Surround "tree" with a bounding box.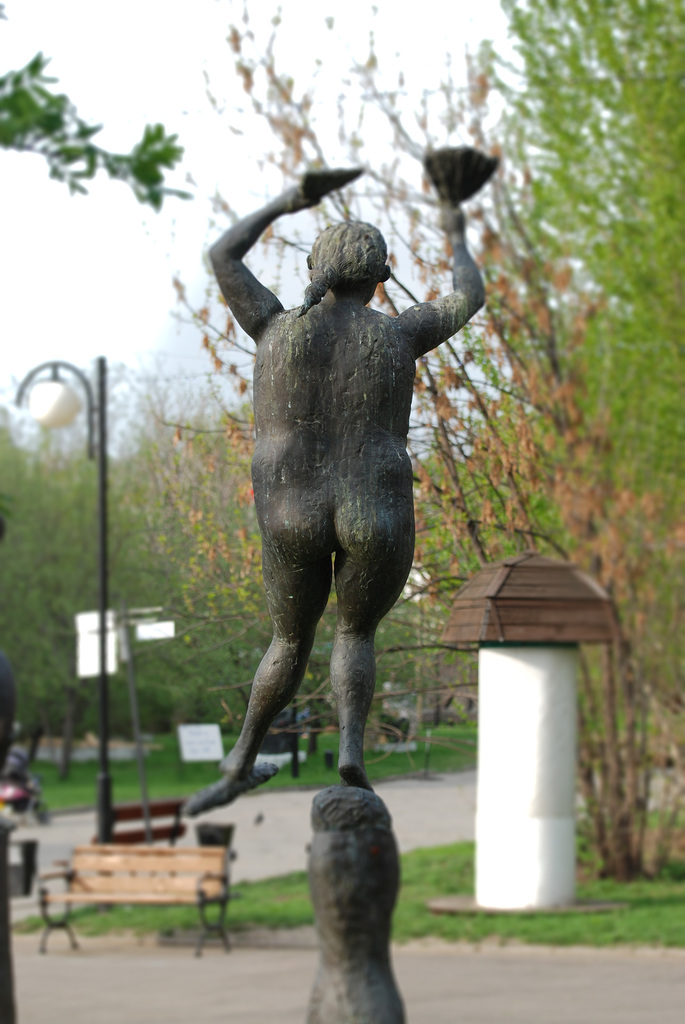
(x1=488, y1=0, x2=684, y2=877).
